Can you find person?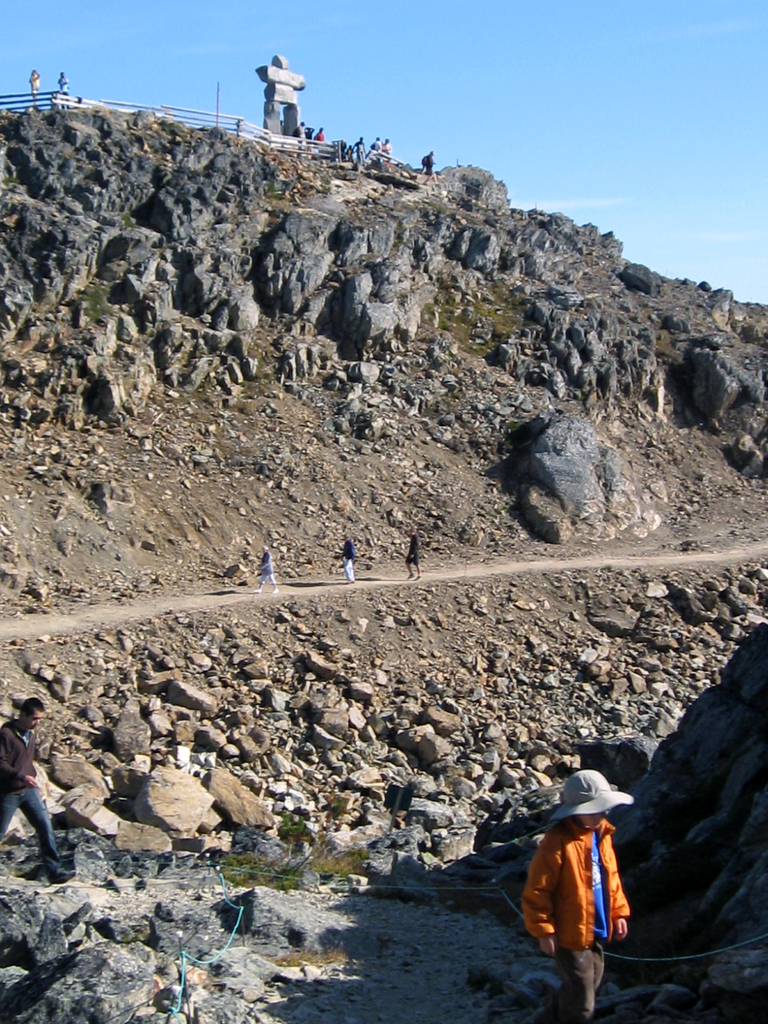
Yes, bounding box: <bbox>251, 543, 279, 590</bbox>.
